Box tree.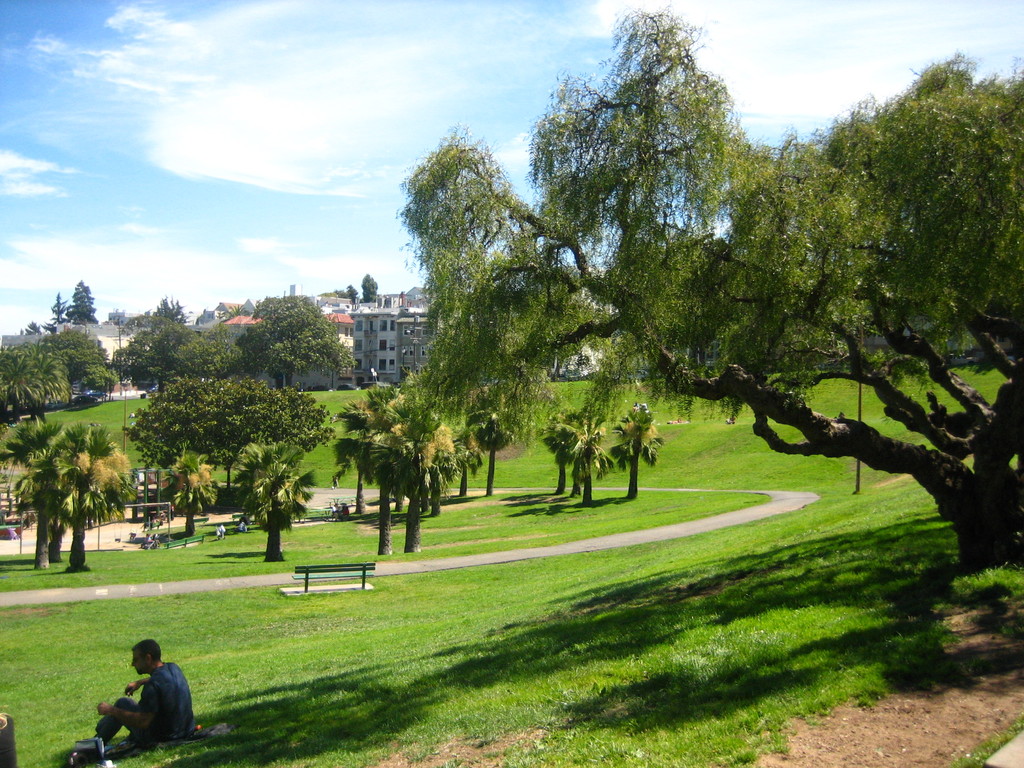
rect(39, 324, 120, 402).
